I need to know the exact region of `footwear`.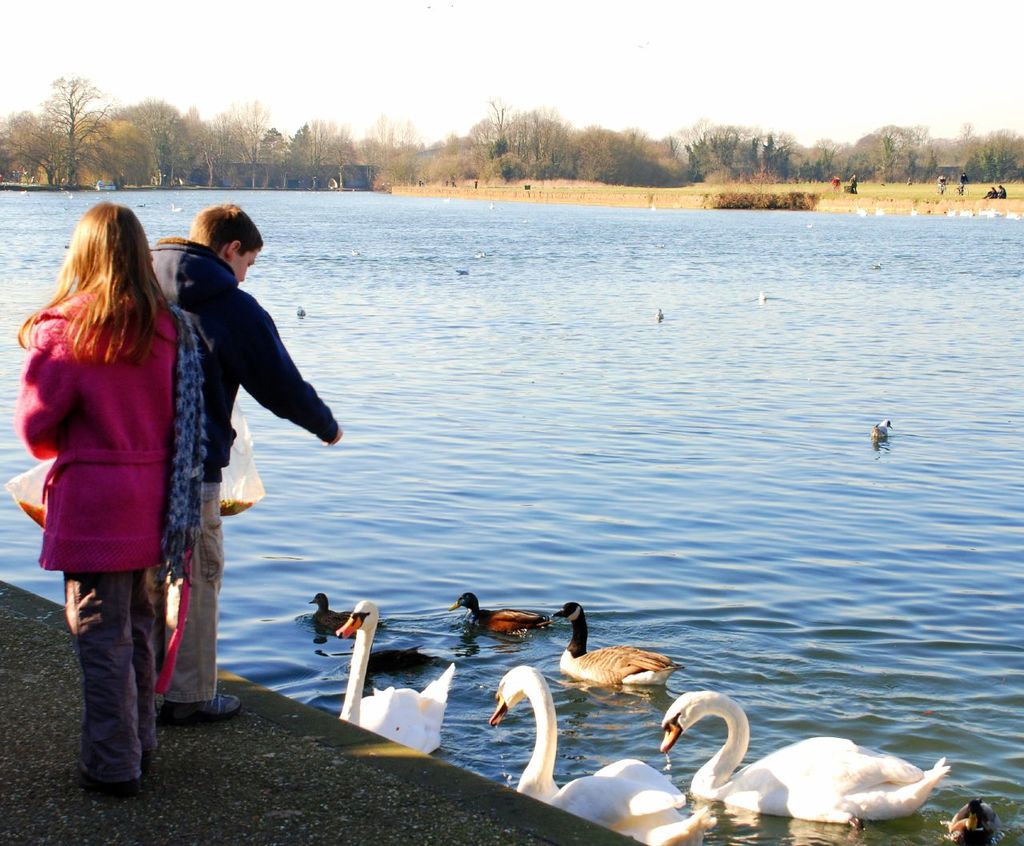
Region: bbox(155, 692, 242, 716).
